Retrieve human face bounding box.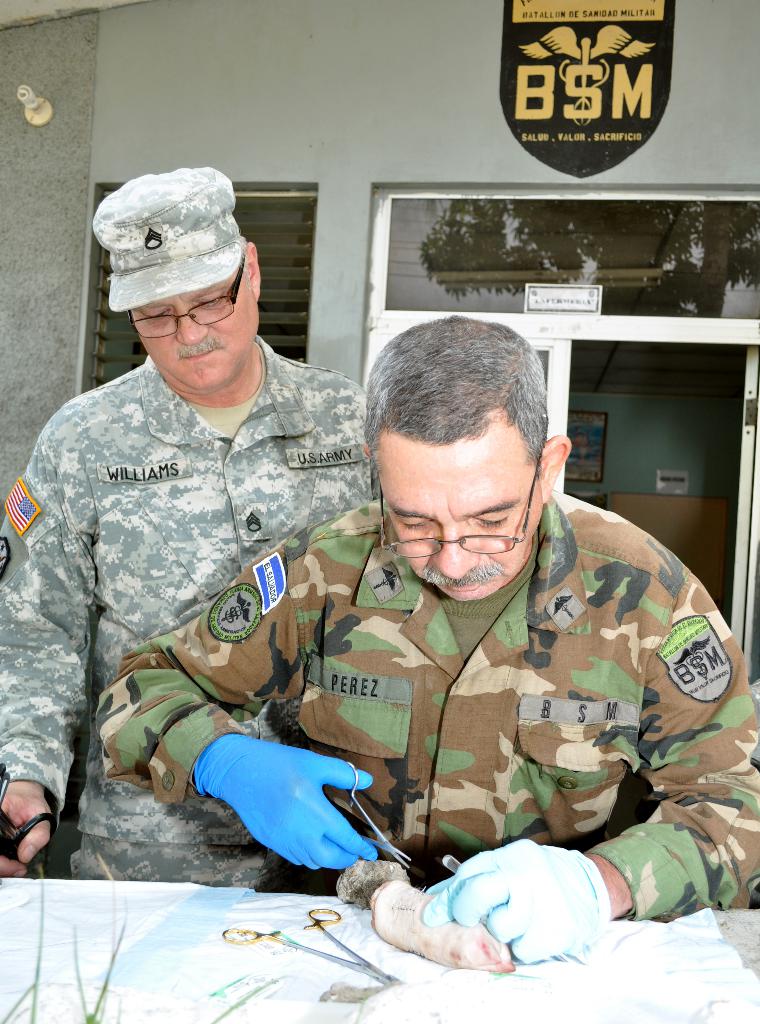
Bounding box: x1=133 y1=261 x2=257 y2=389.
